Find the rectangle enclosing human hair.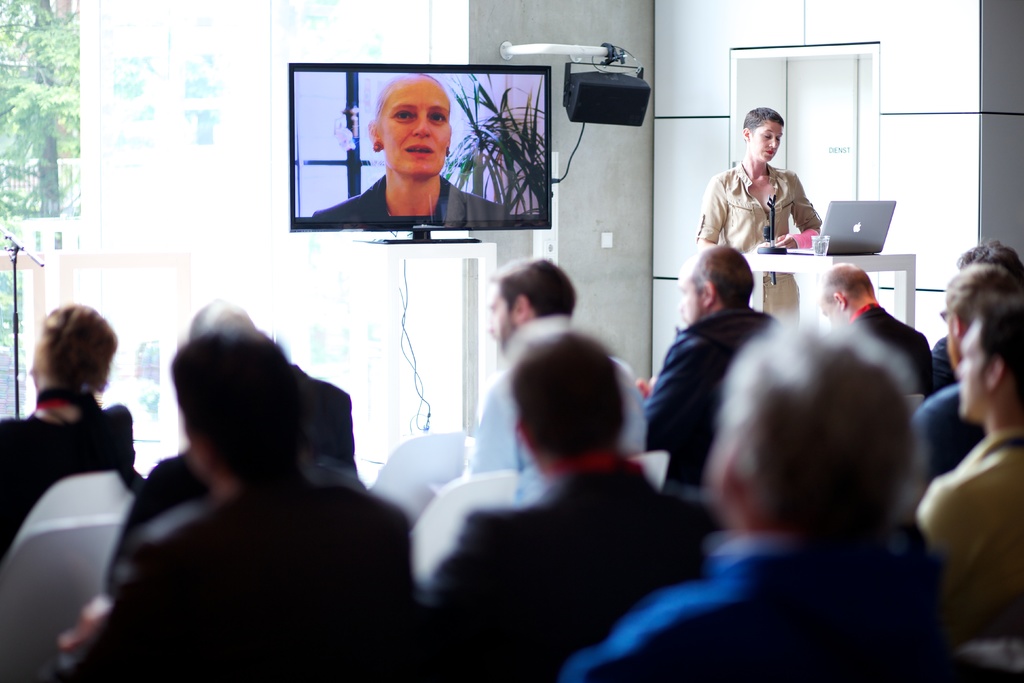
509,320,635,458.
